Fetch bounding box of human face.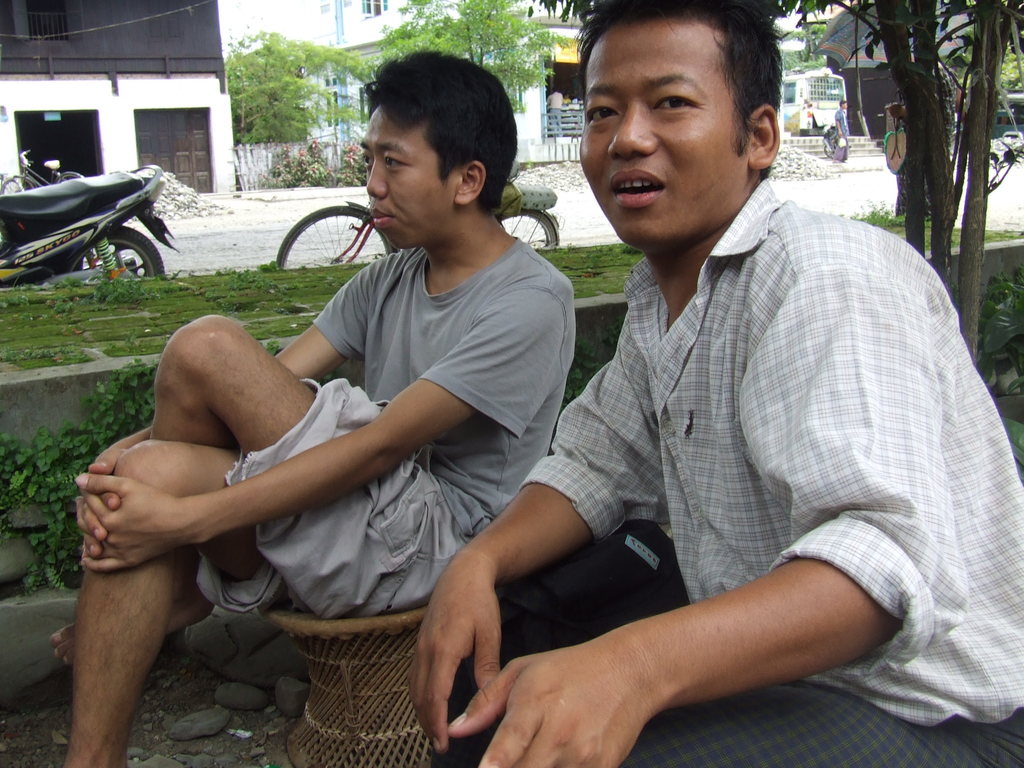
Bbox: detection(579, 29, 746, 246).
